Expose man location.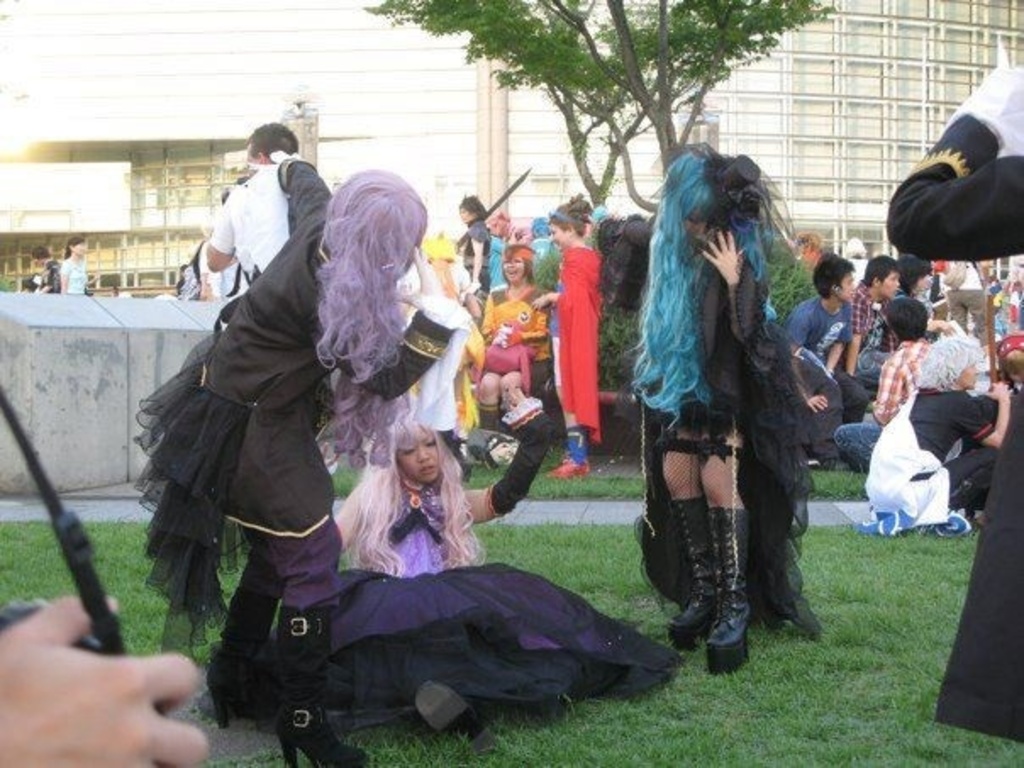
Exposed at box=[929, 251, 993, 348].
